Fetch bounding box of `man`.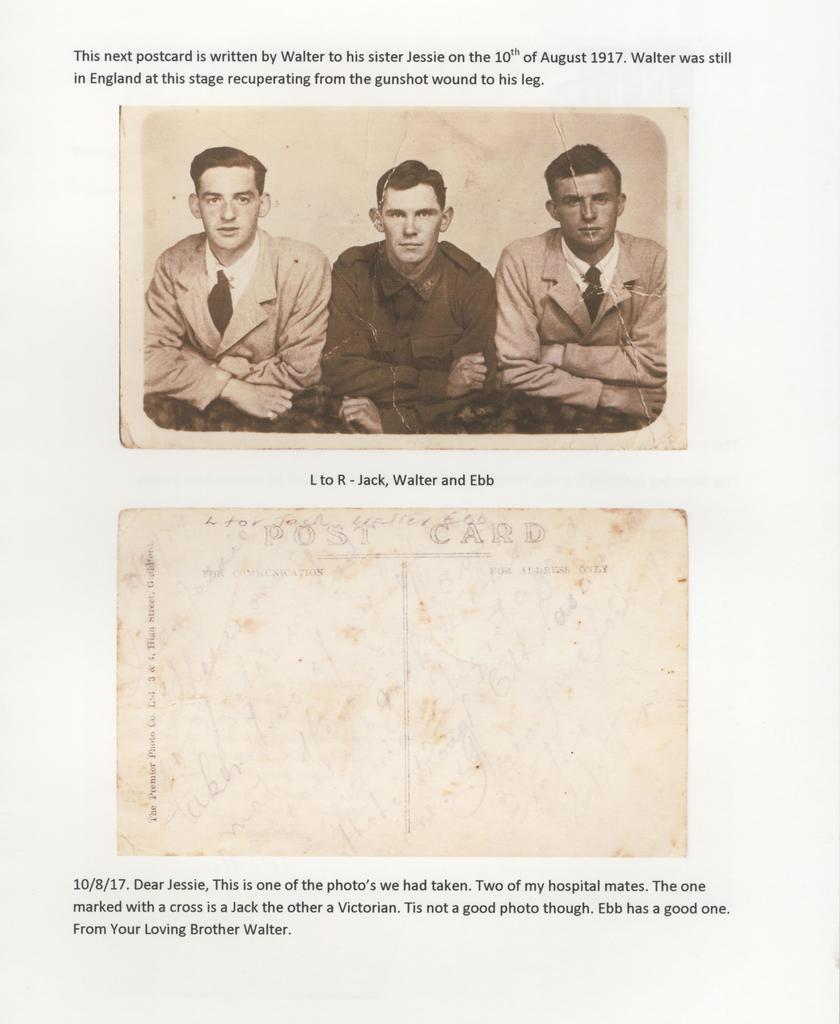
Bbox: <box>467,137,675,424</box>.
